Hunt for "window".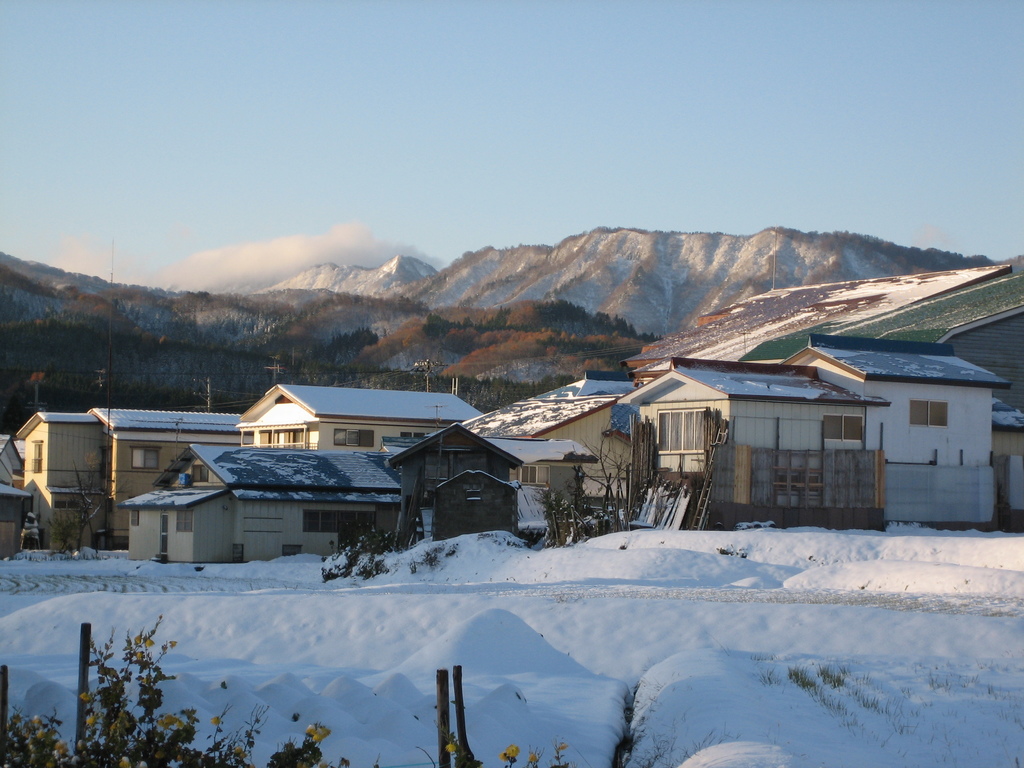
Hunted down at [332, 426, 376, 446].
